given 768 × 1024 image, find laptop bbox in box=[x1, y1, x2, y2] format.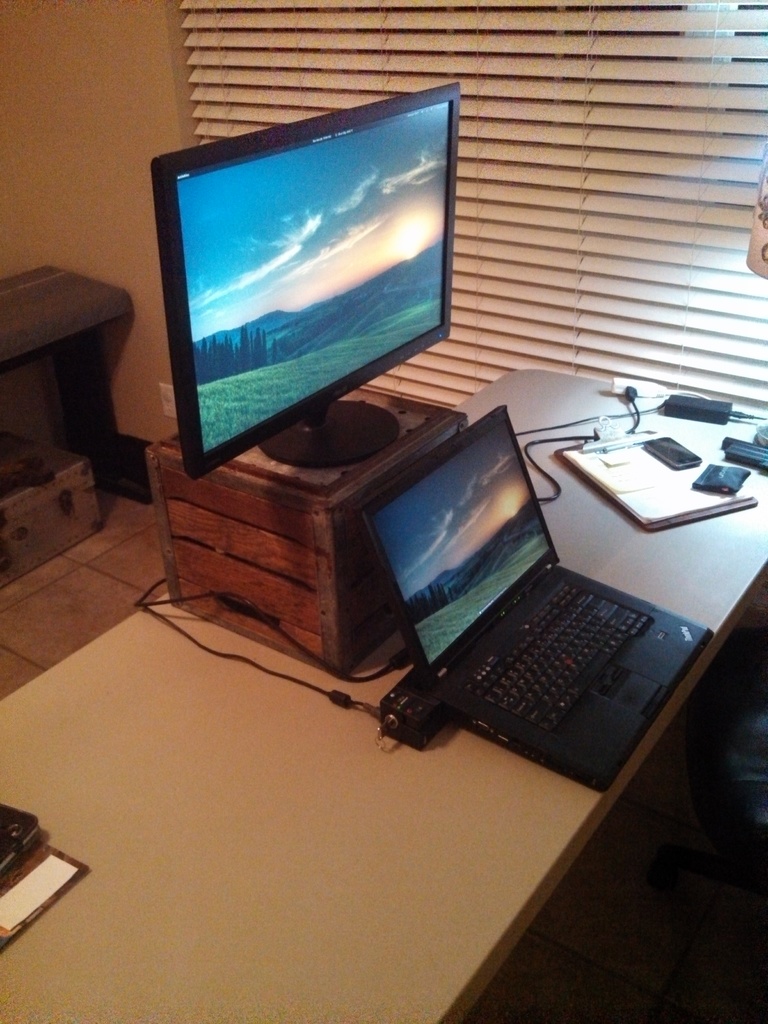
box=[388, 377, 734, 790].
